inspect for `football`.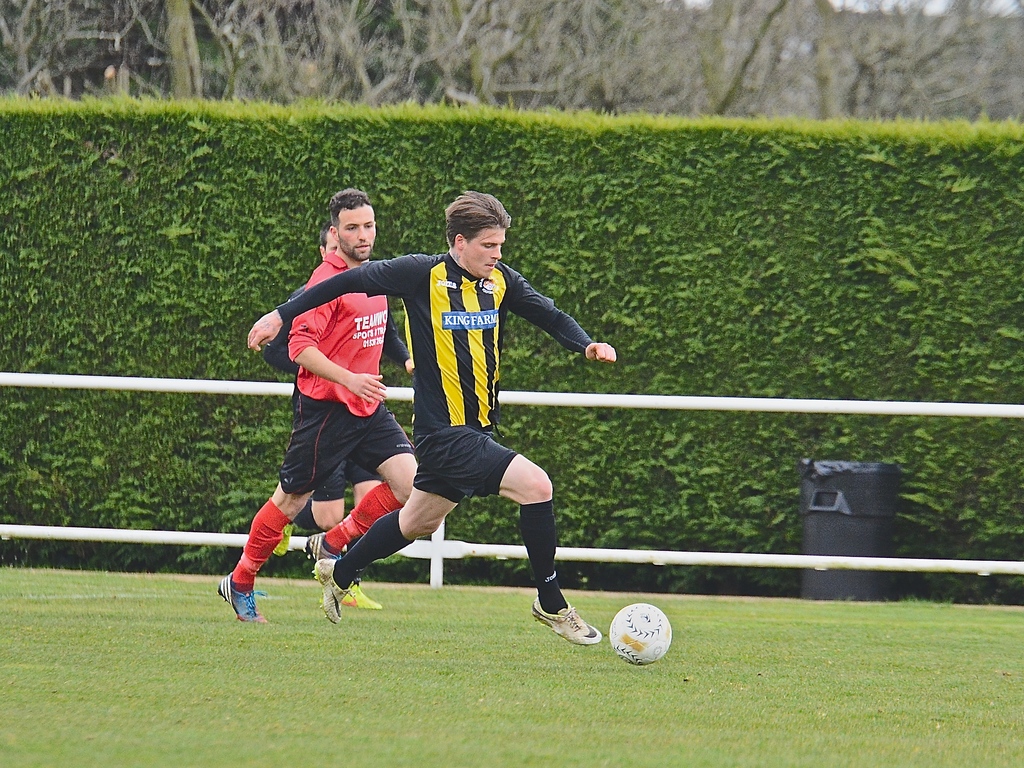
Inspection: crop(607, 598, 669, 666).
